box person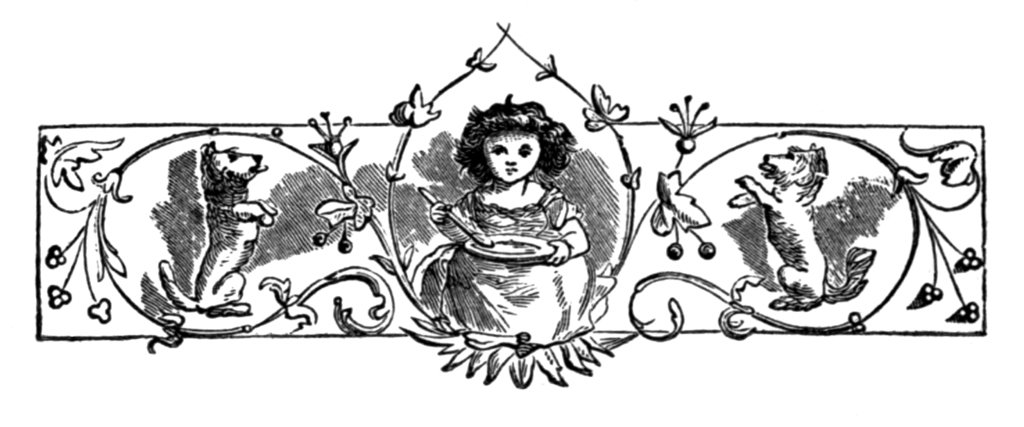
423, 102, 594, 342
